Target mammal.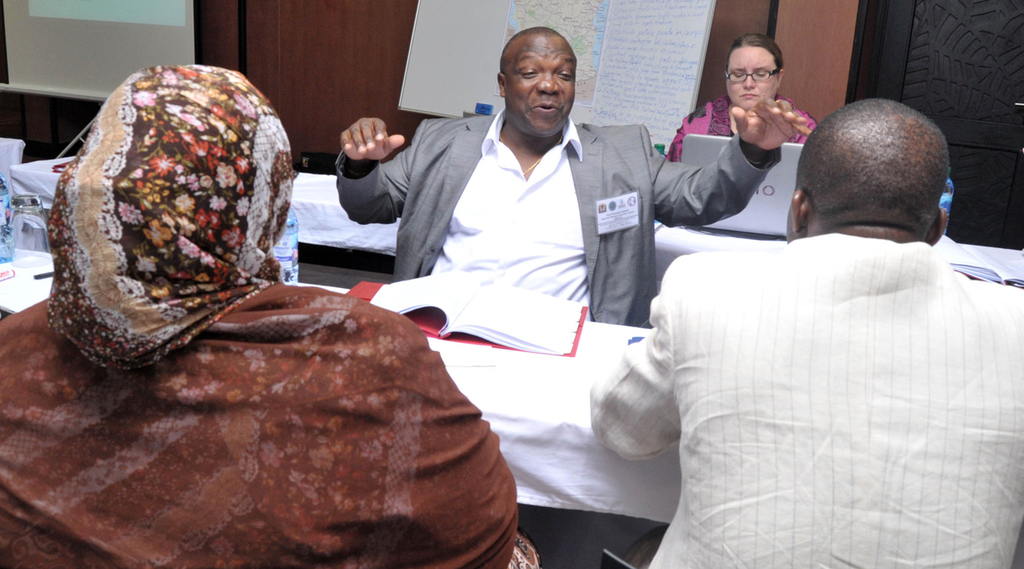
Target region: (x1=0, y1=65, x2=536, y2=568).
